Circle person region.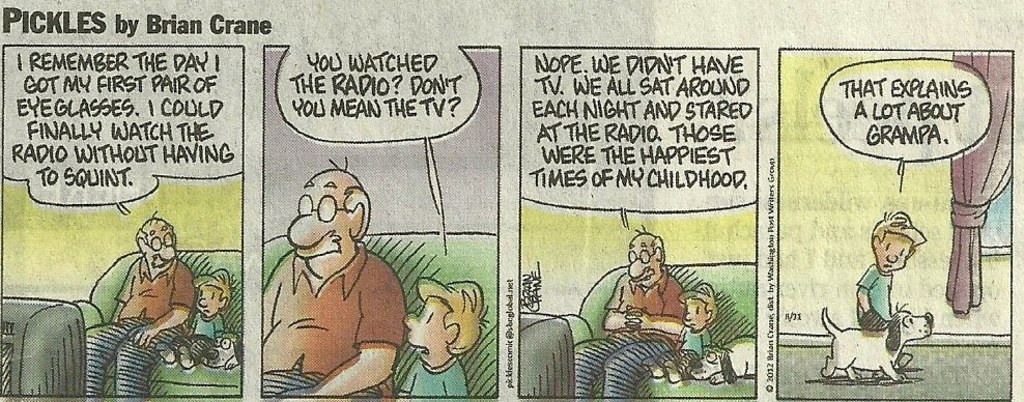
Region: region(648, 278, 710, 381).
